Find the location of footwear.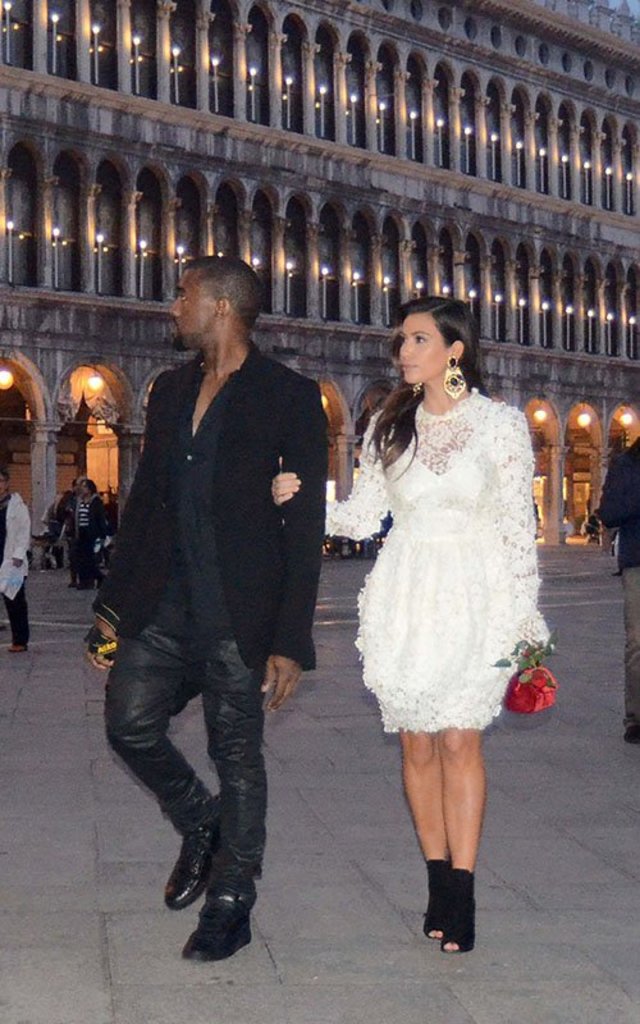
Location: {"x1": 422, "y1": 851, "x2": 444, "y2": 941}.
